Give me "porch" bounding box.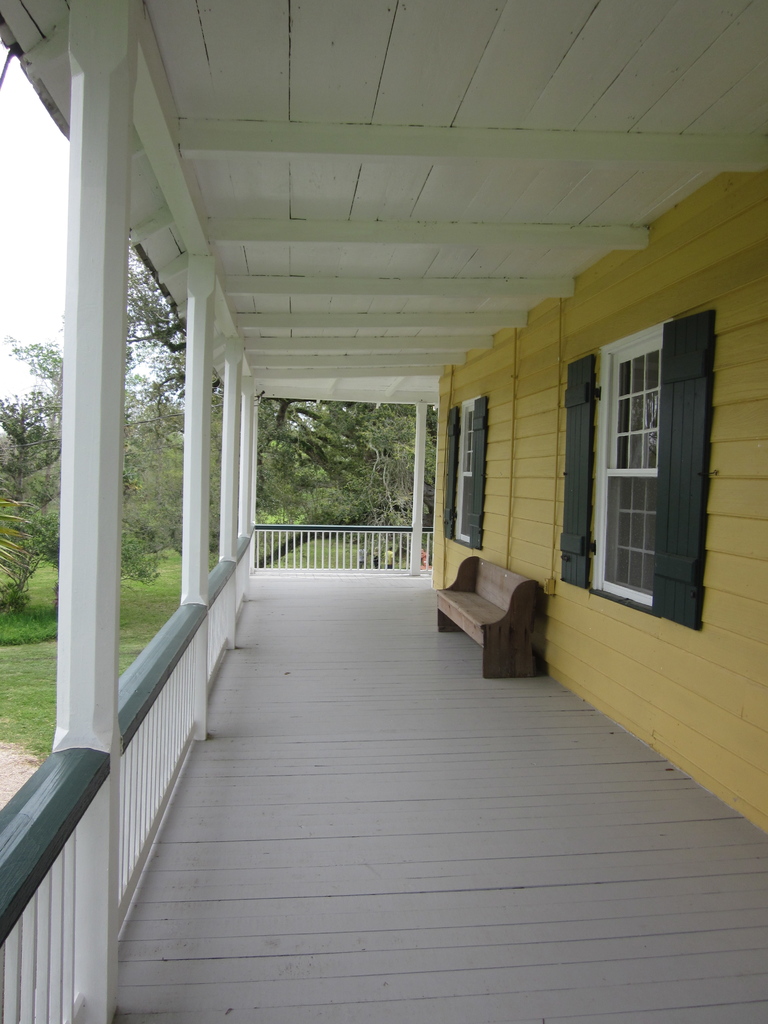
rect(67, 570, 767, 1023).
